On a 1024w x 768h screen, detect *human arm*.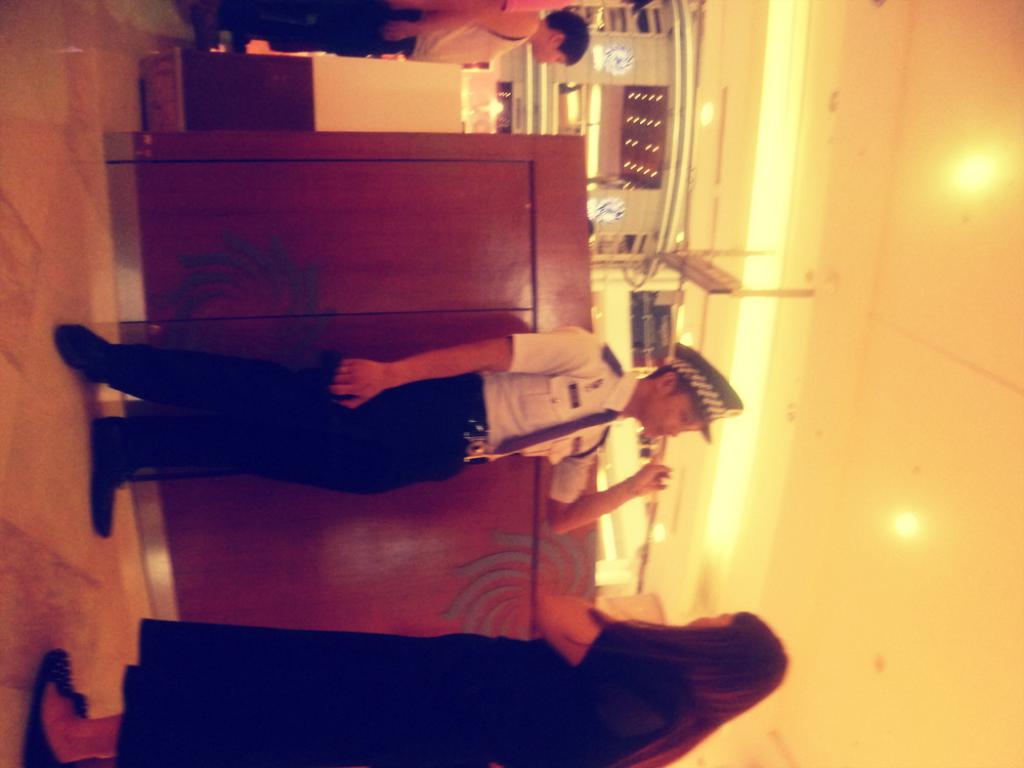
crop(380, 0, 550, 49).
